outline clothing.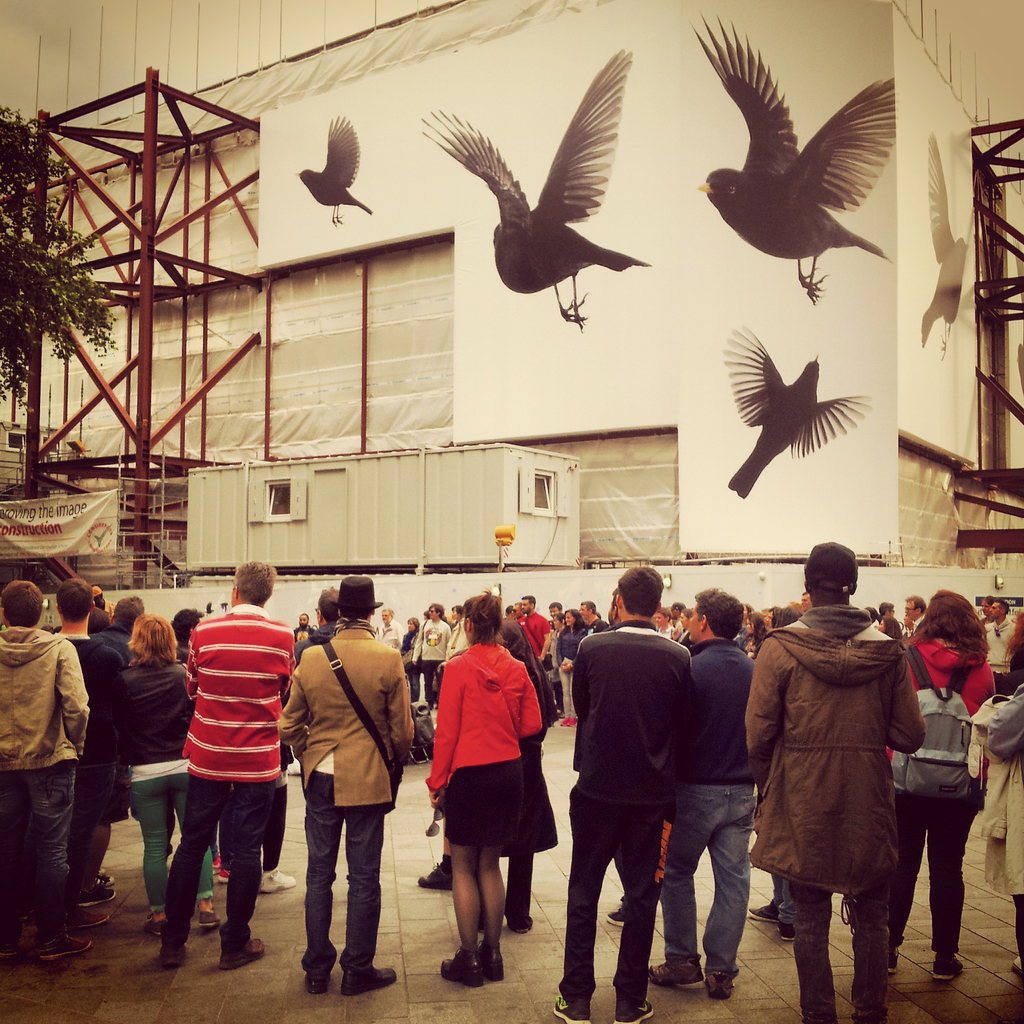
Outline: 279, 617, 429, 965.
